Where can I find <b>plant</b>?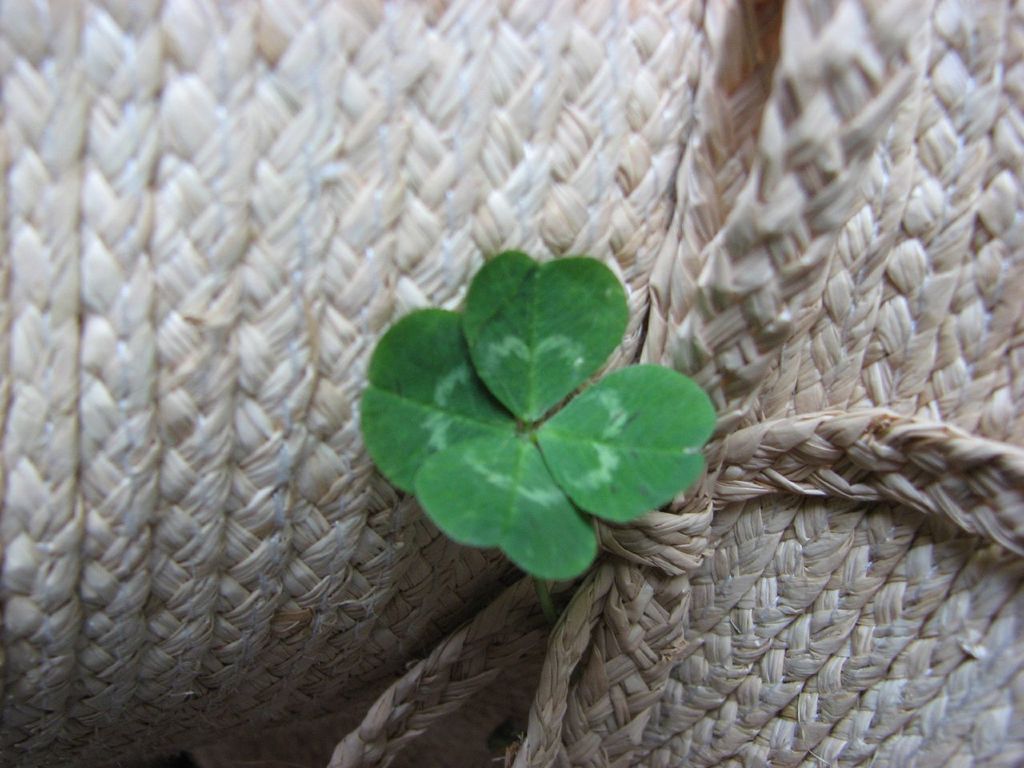
You can find it at crop(357, 239, 719, 584).
